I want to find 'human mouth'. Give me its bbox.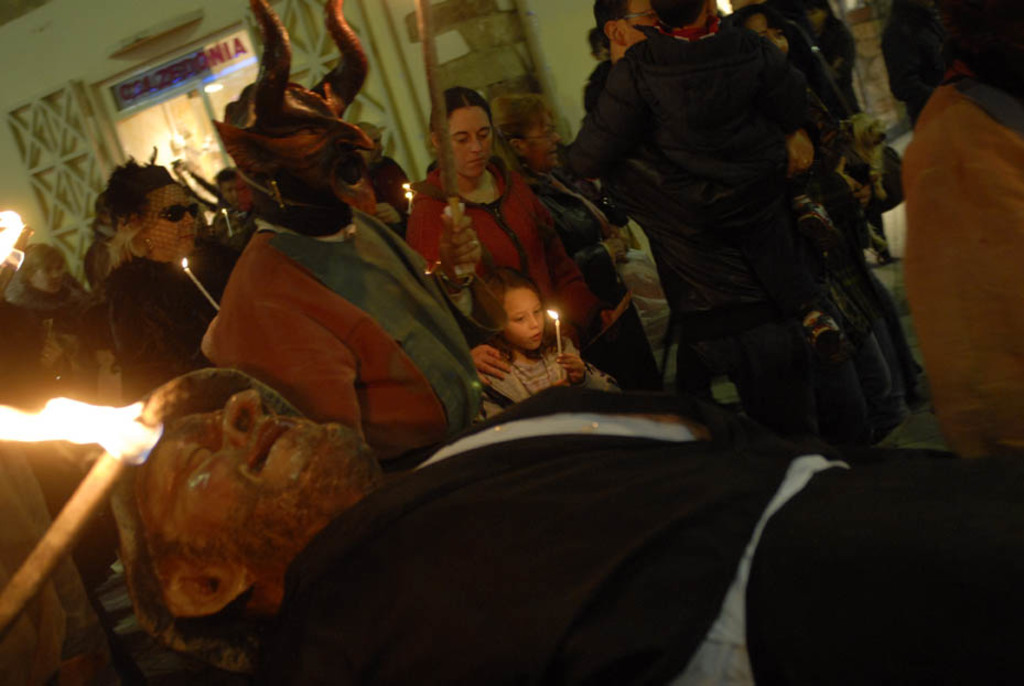
l=181, t=236, r=193, b=240.
